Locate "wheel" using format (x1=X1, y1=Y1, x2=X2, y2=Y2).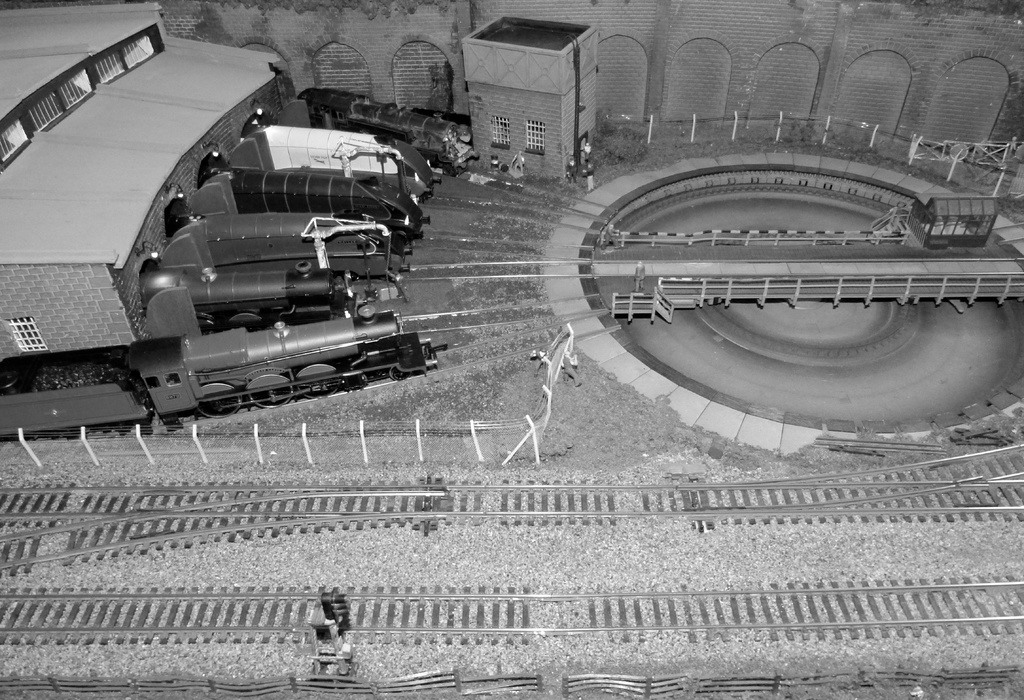
(x1=388, y1=368, x2=411, y2=382).
